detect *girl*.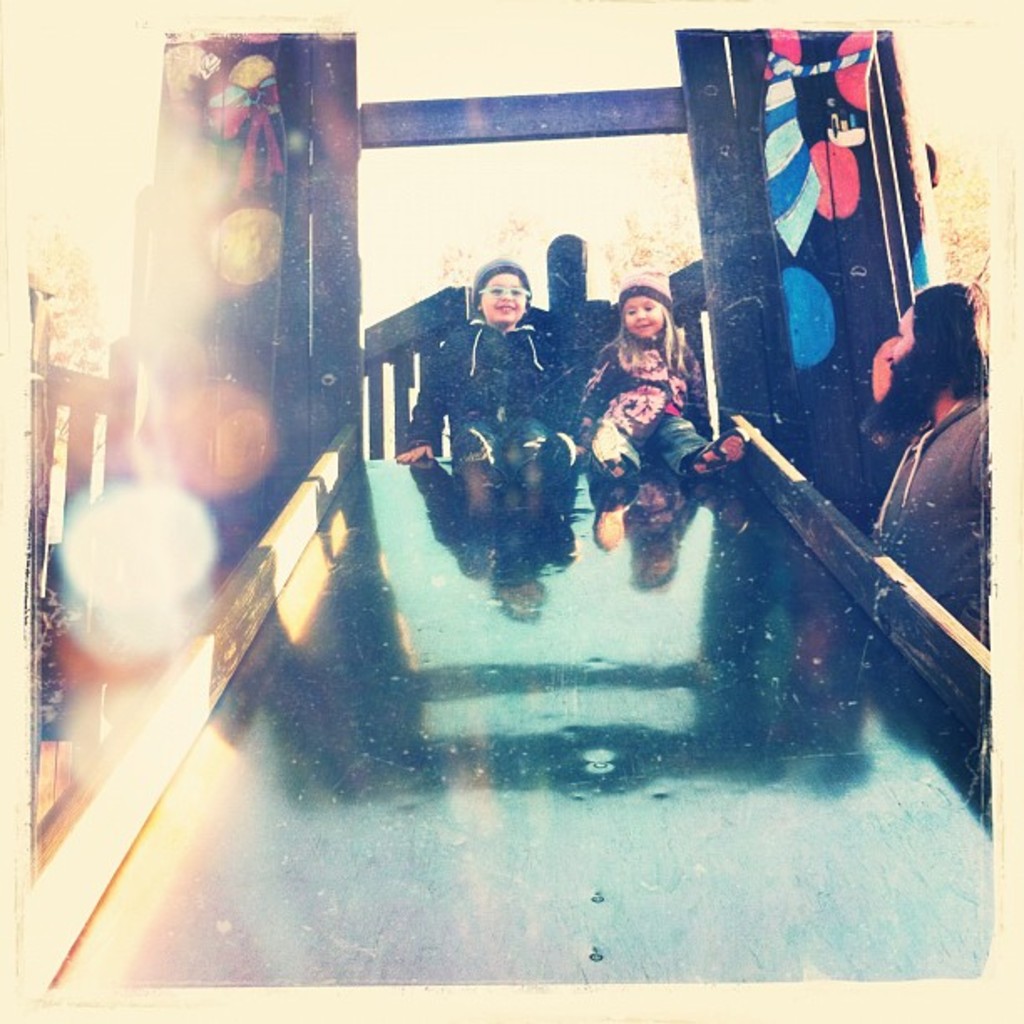
Detected at 577/269/743/489.
